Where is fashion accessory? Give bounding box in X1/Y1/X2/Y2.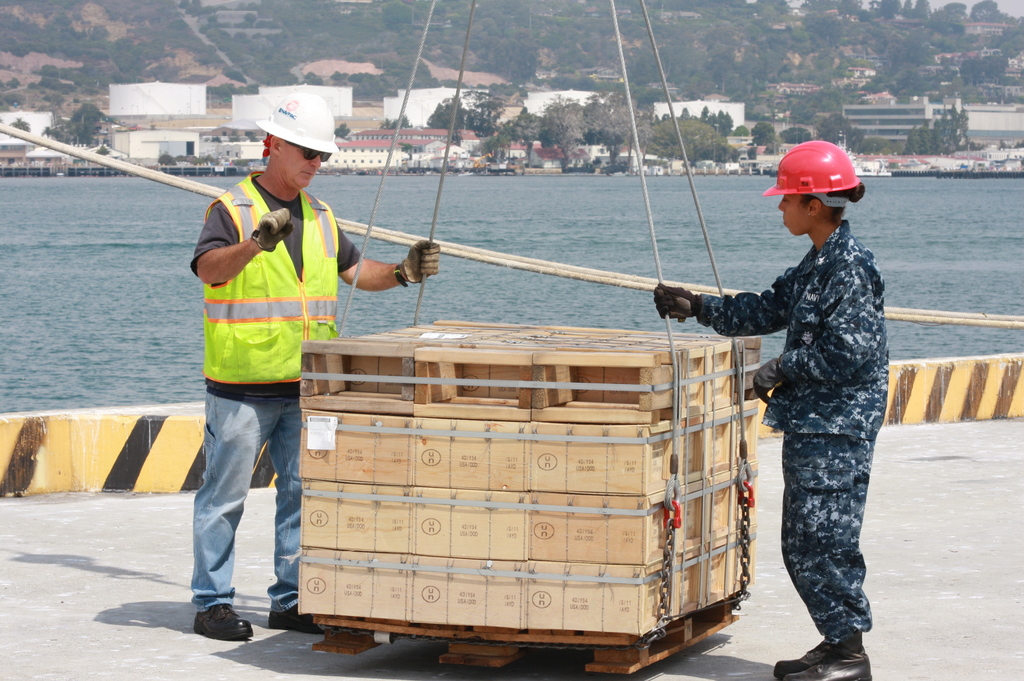
771/628/871/680.
